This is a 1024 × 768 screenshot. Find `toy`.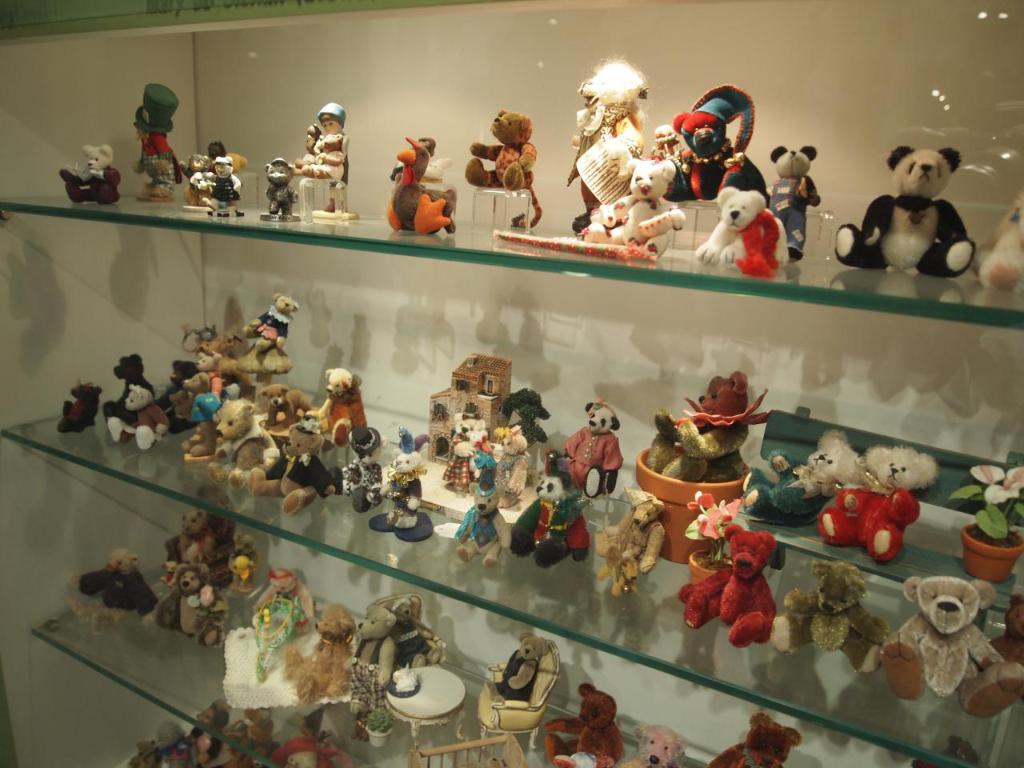
Bounding box: bbox=[579, 155, 689, 255].
